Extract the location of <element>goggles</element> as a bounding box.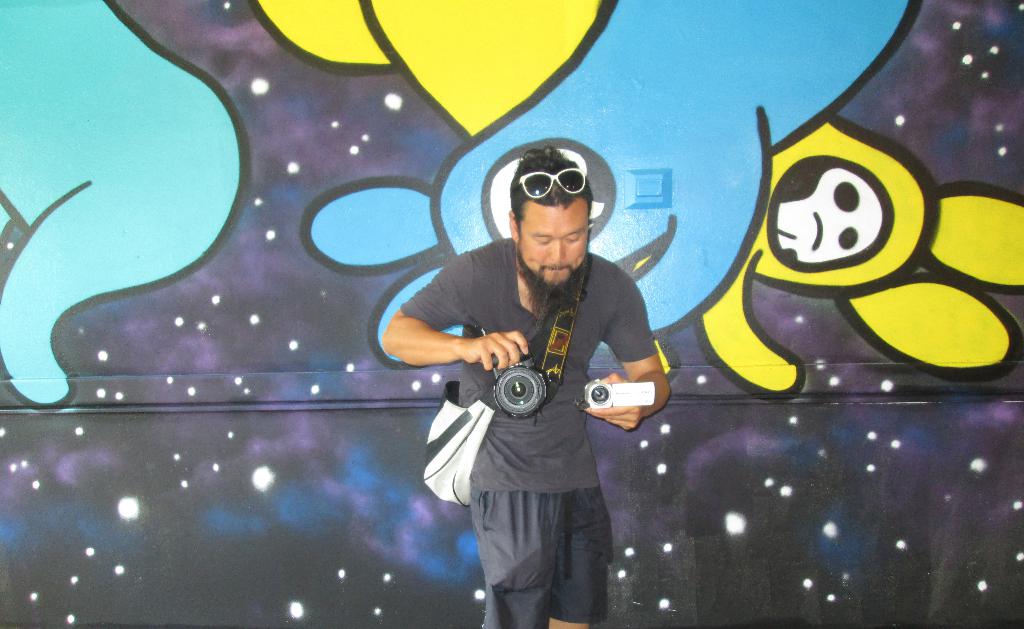
locate(508, 165, 584, 198).
